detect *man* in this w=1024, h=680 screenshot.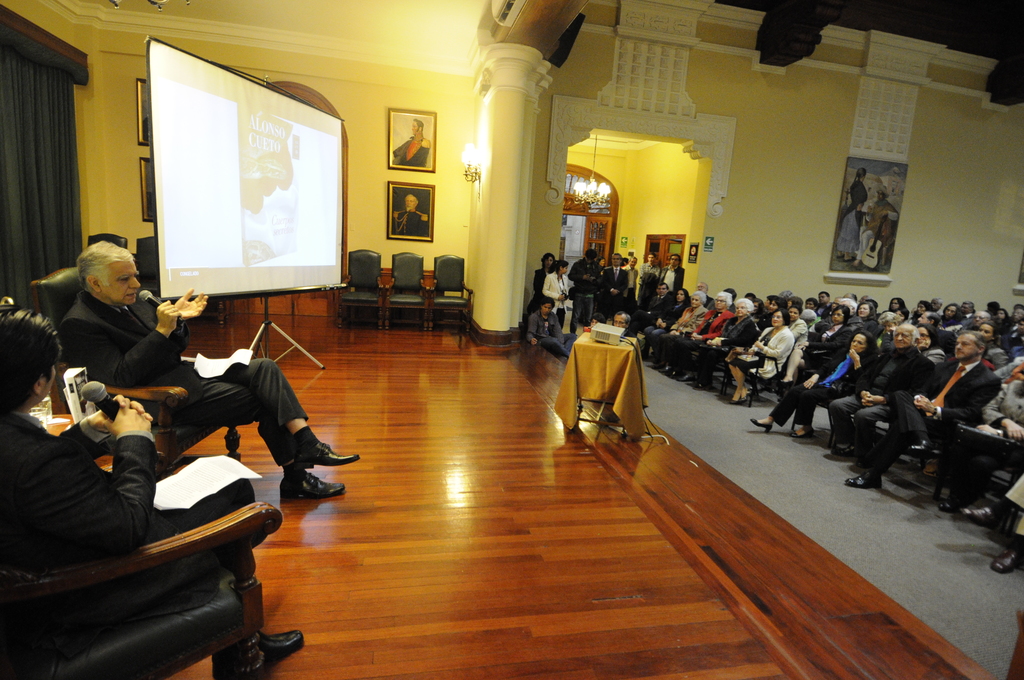
Detection: <box>815,289,835,314</box>.
